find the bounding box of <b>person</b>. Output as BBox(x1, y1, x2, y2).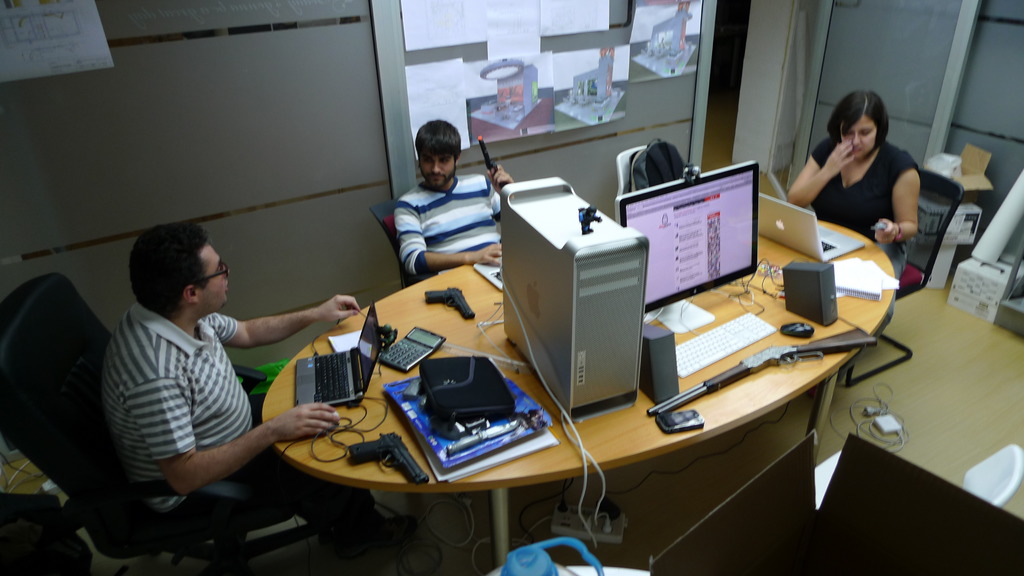
BBox(104, 217, 422, 563).
